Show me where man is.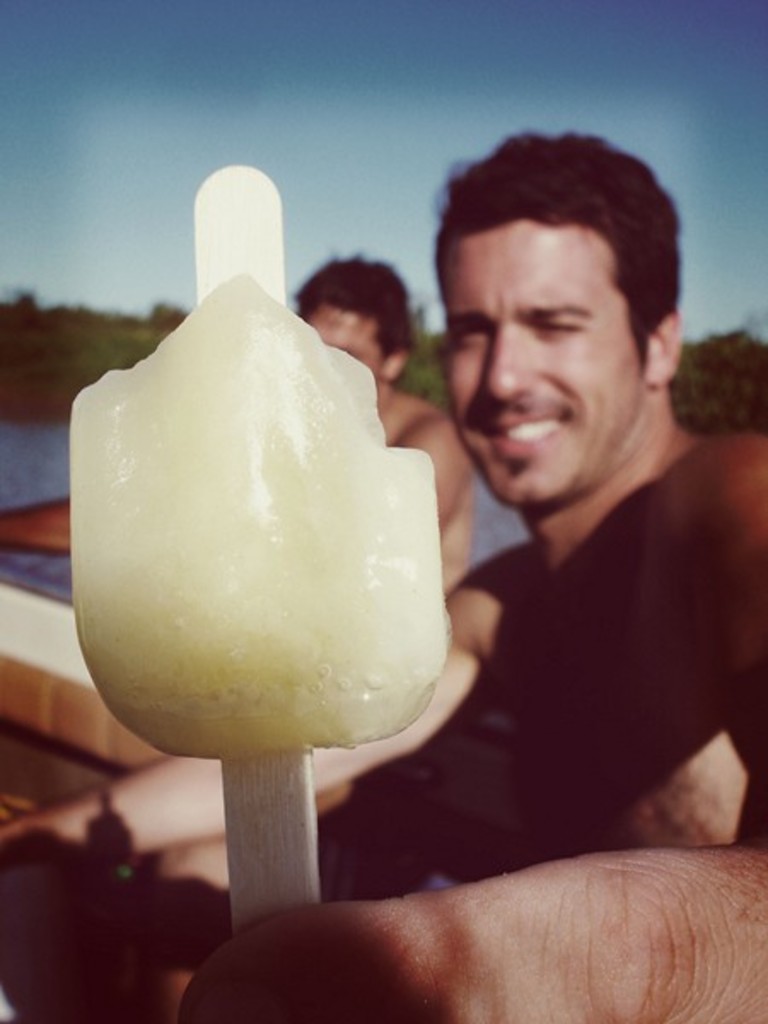
man is at (0,123,766,1022).
